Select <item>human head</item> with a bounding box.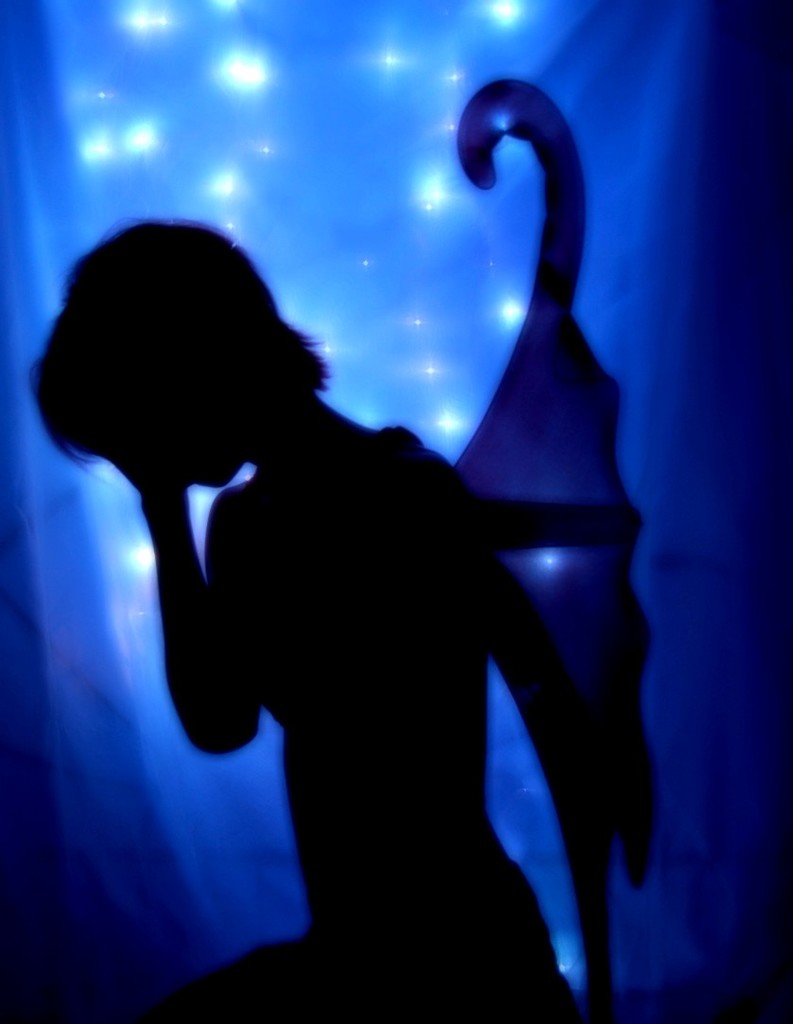
{"left": 28, "top": 214, "right": 335, "bottom": 487}.
